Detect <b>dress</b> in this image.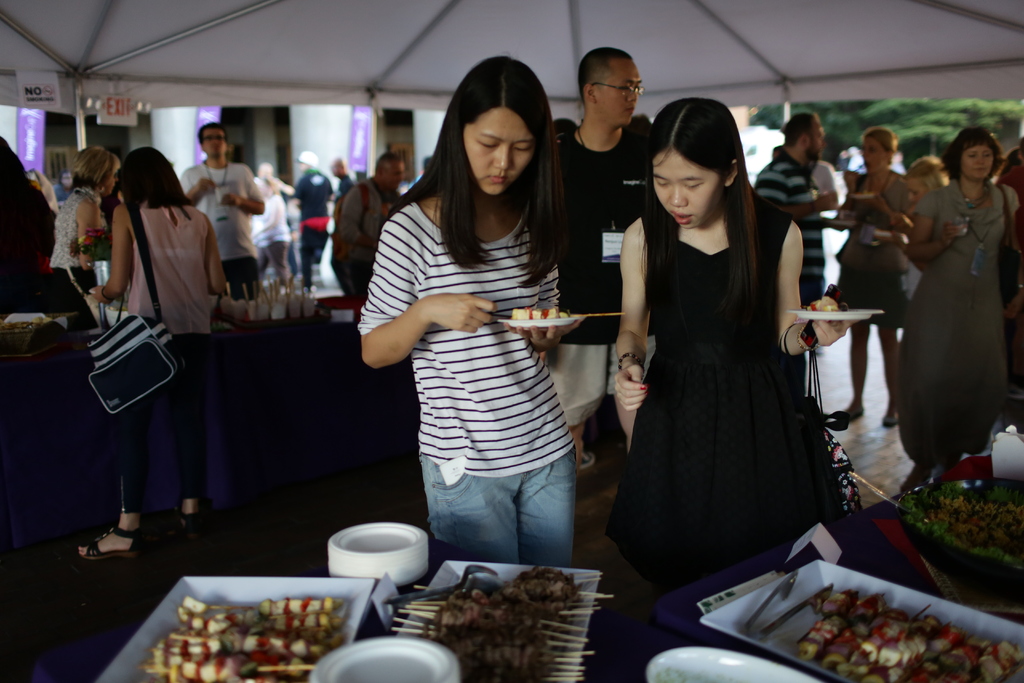
Detection: detection(125, 196, 214, 340).
